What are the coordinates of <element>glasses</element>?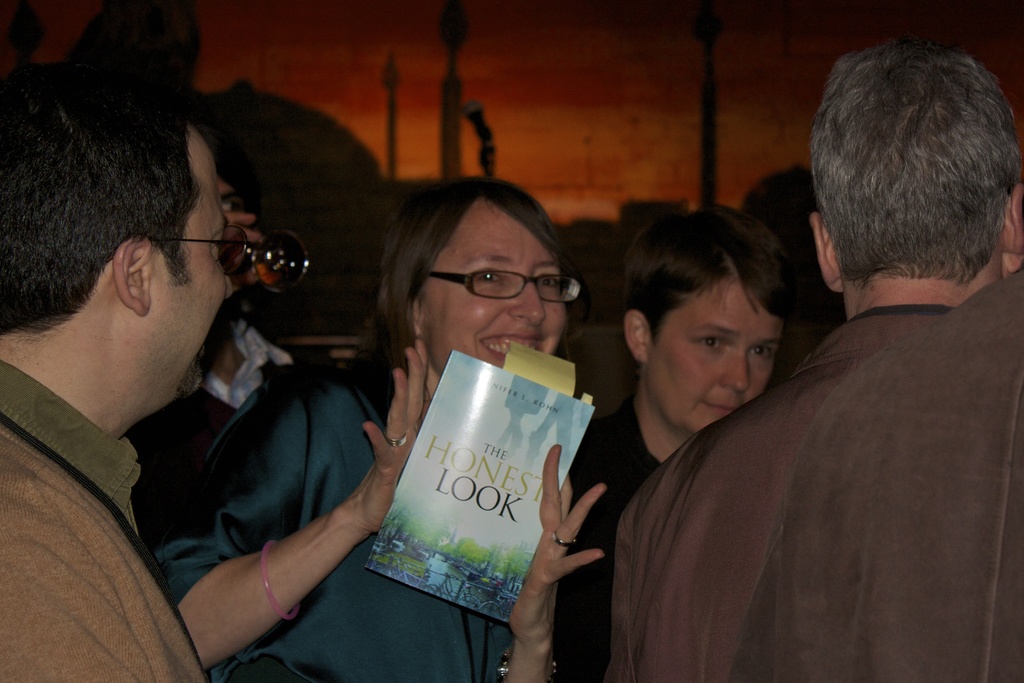
bbox=[112, 225, 308, 302].
